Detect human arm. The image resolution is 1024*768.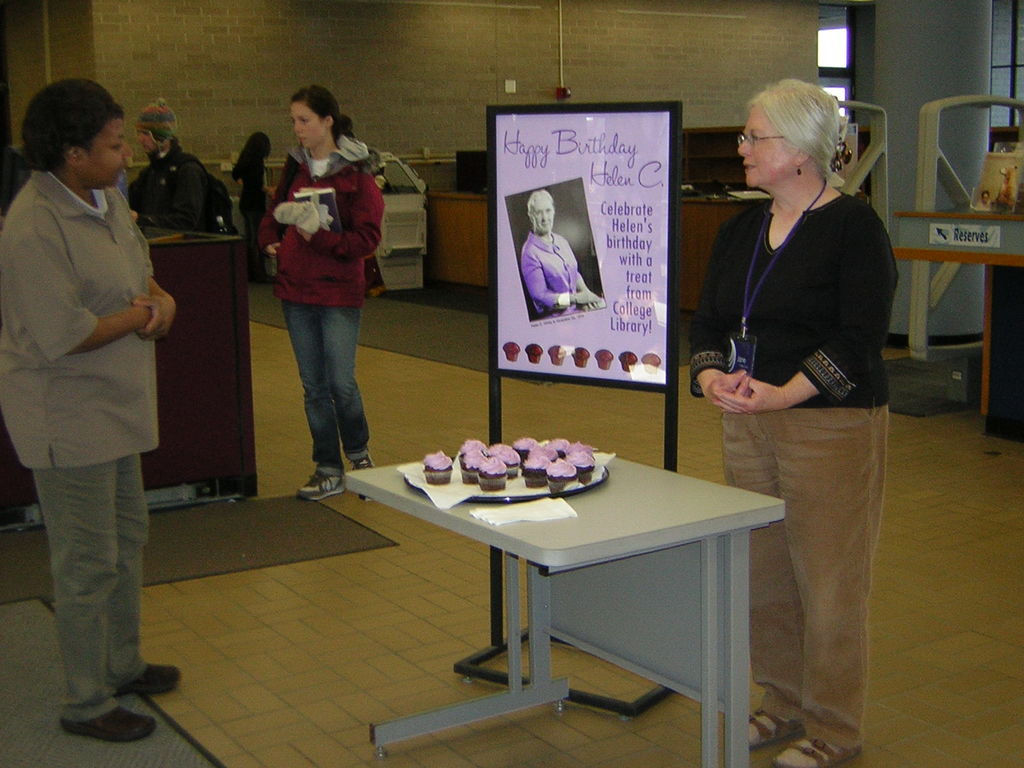
x1=712 y1=220 x2=892 y2=419.
